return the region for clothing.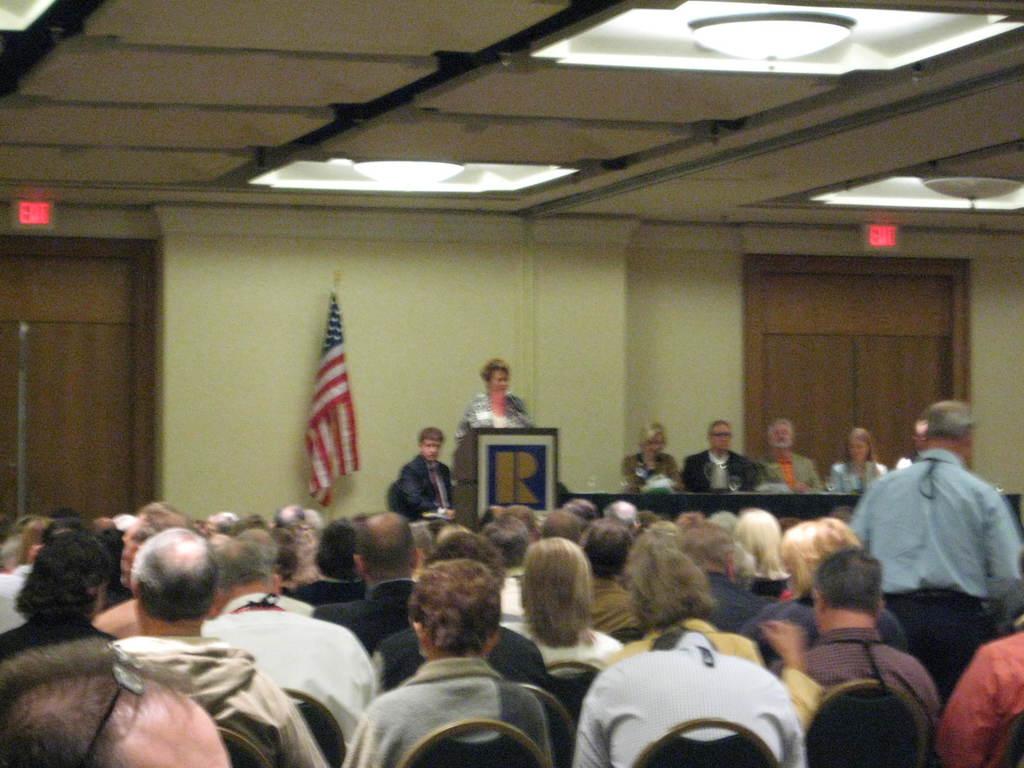
{"left": 0, "top": 563, "right": 24, "bottom": 634}.
